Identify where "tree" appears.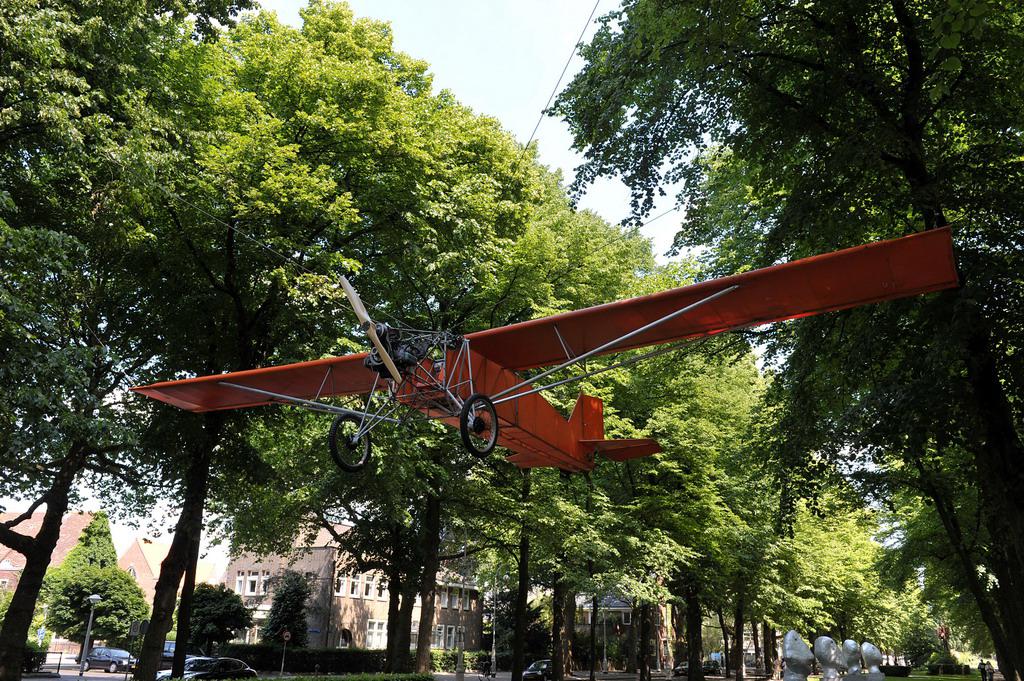
Appears at bbox=[39, 569, 154, 671].
